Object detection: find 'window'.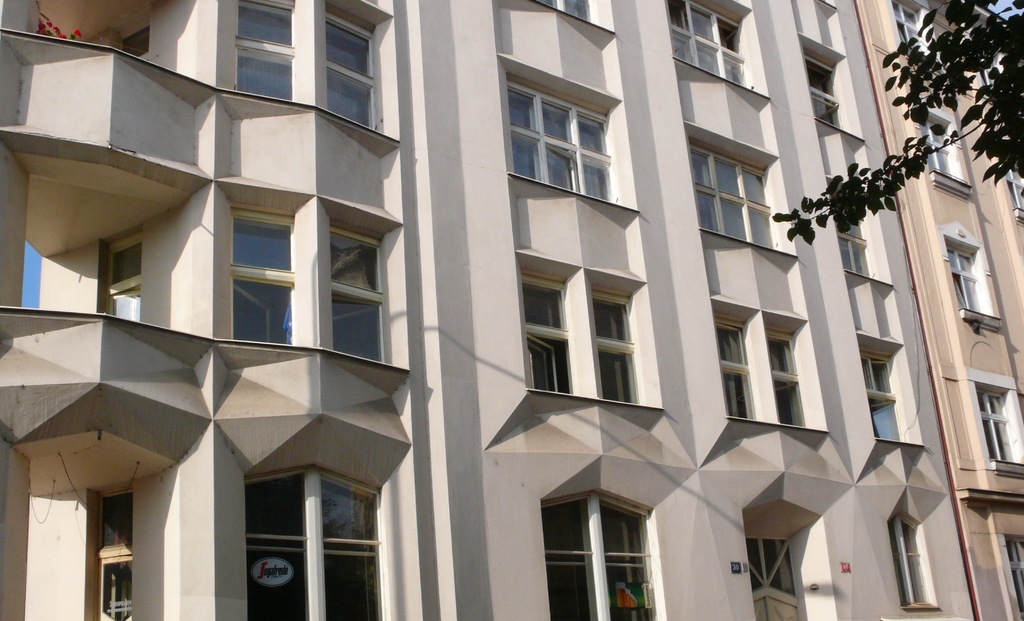
box(858, 350, 908, 441).
